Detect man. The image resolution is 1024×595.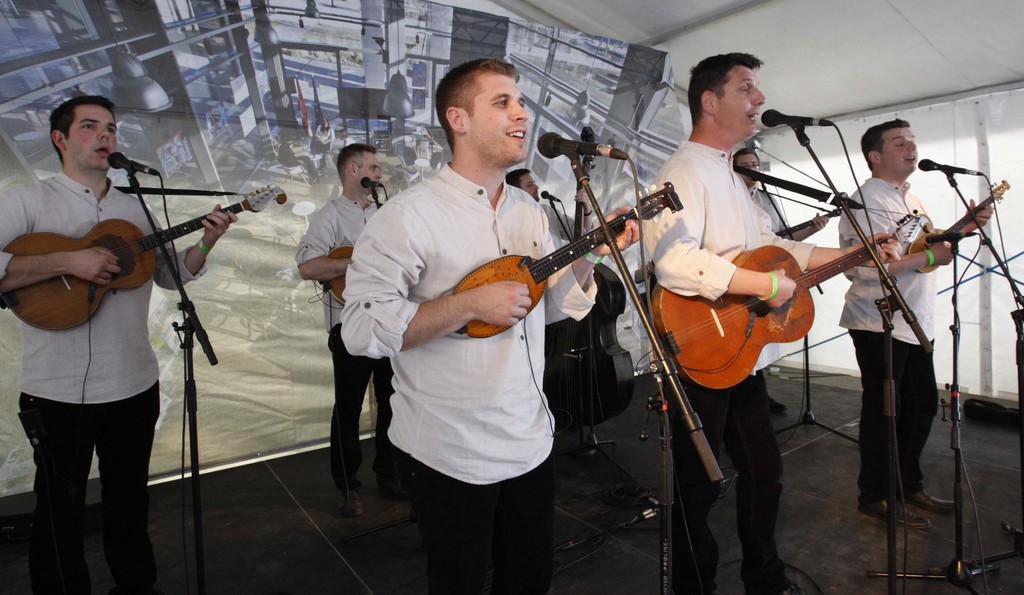
<region>640, 53, 902, 594</region>.
